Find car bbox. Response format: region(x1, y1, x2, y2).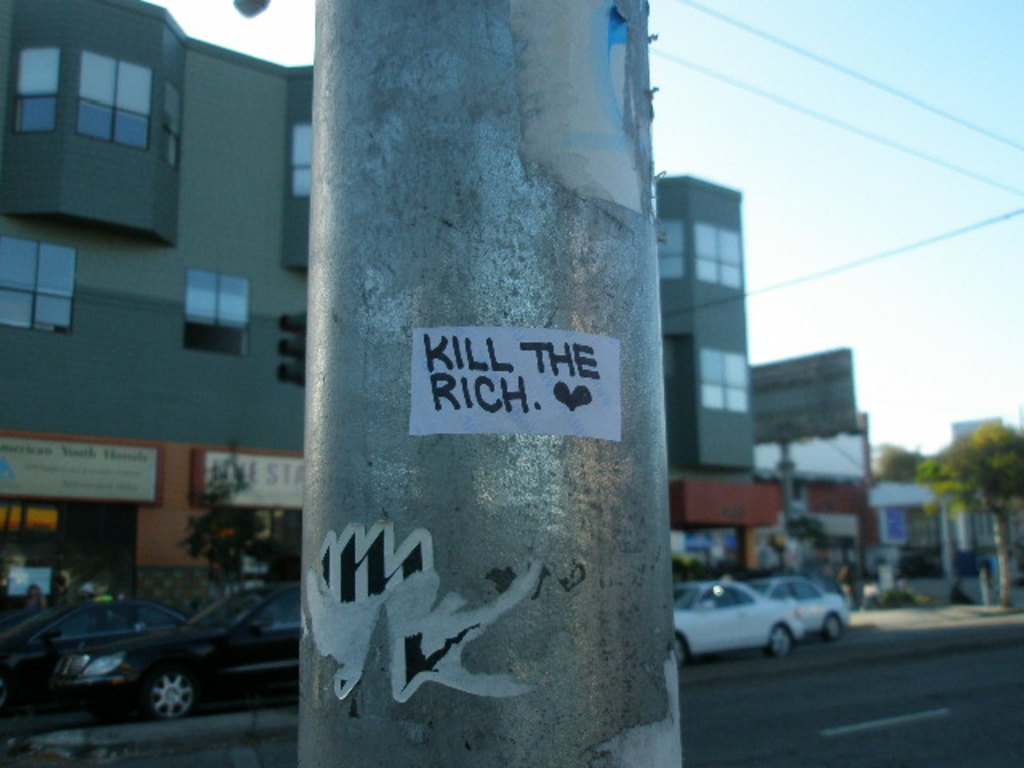
region(757, 573, 848, 645).
